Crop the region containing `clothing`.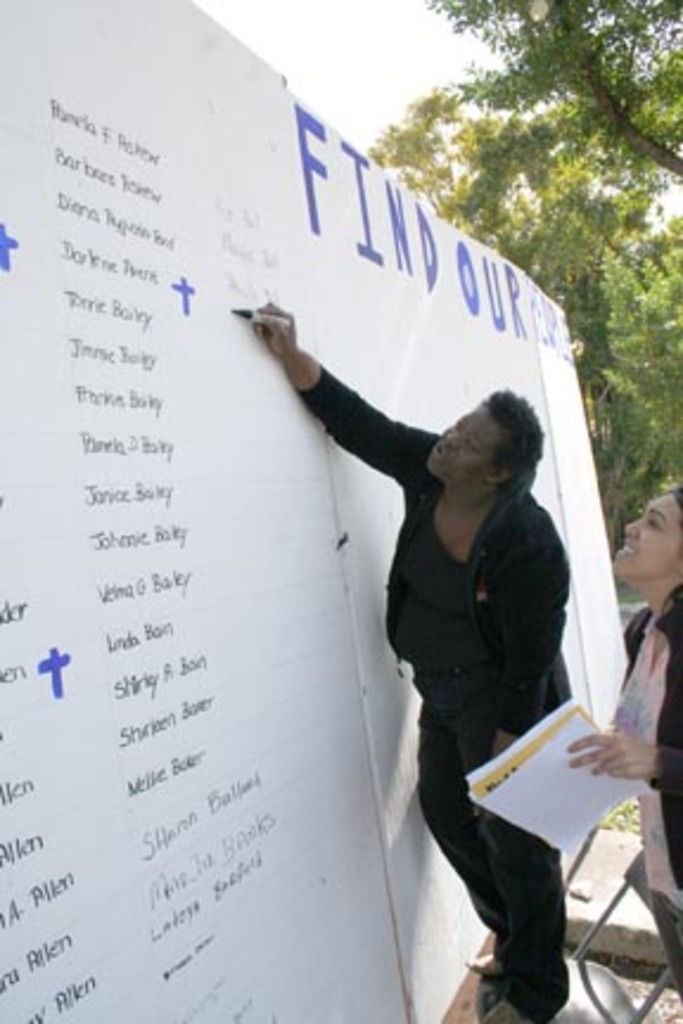
Crop region: box(605, 588, 681, 988).
